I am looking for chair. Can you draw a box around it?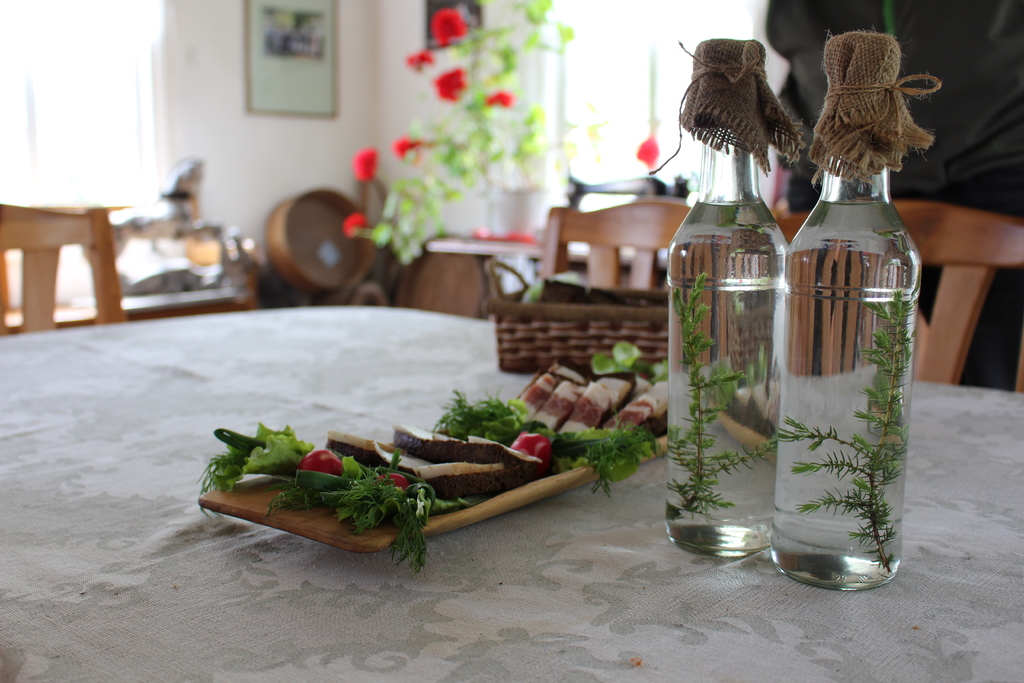
Sure, the bounding box is Rect(0, 204, 129, 333).
